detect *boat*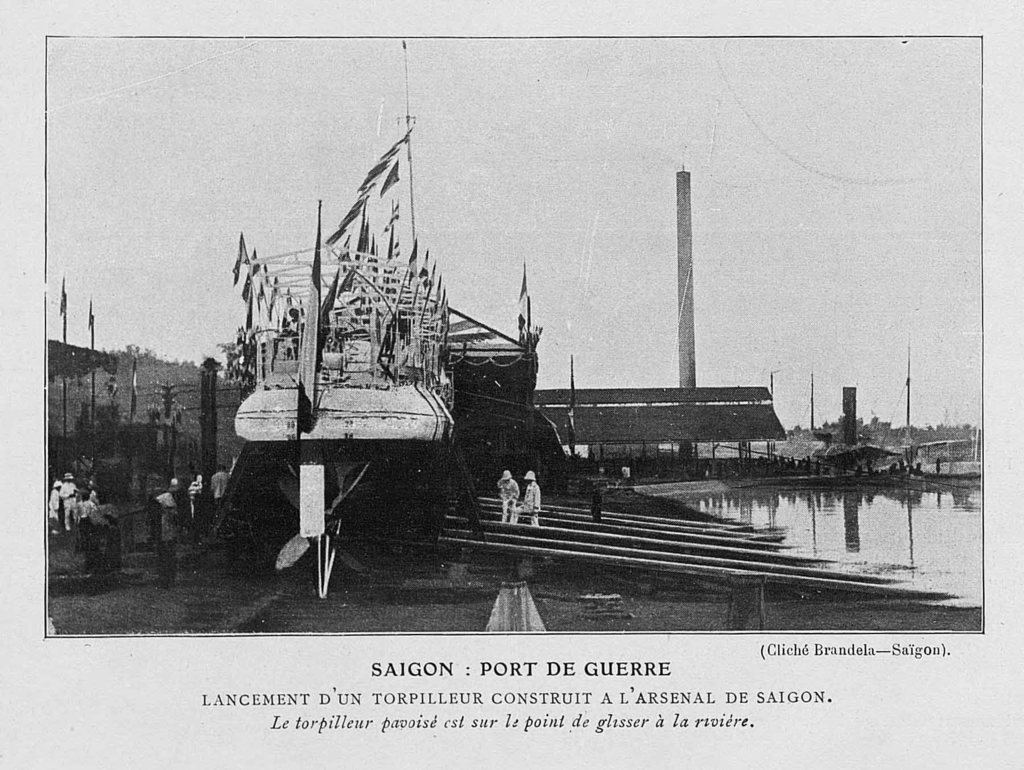
bbox(205, 215, 634, 591)
